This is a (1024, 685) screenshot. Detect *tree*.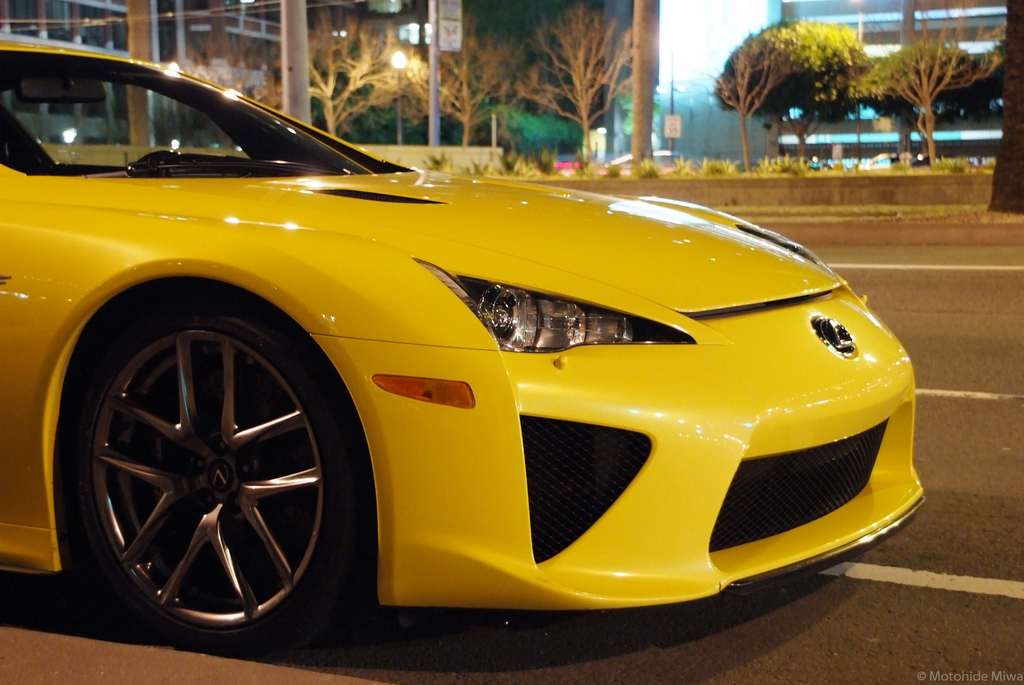
<box>251,3,426,139</box>.
